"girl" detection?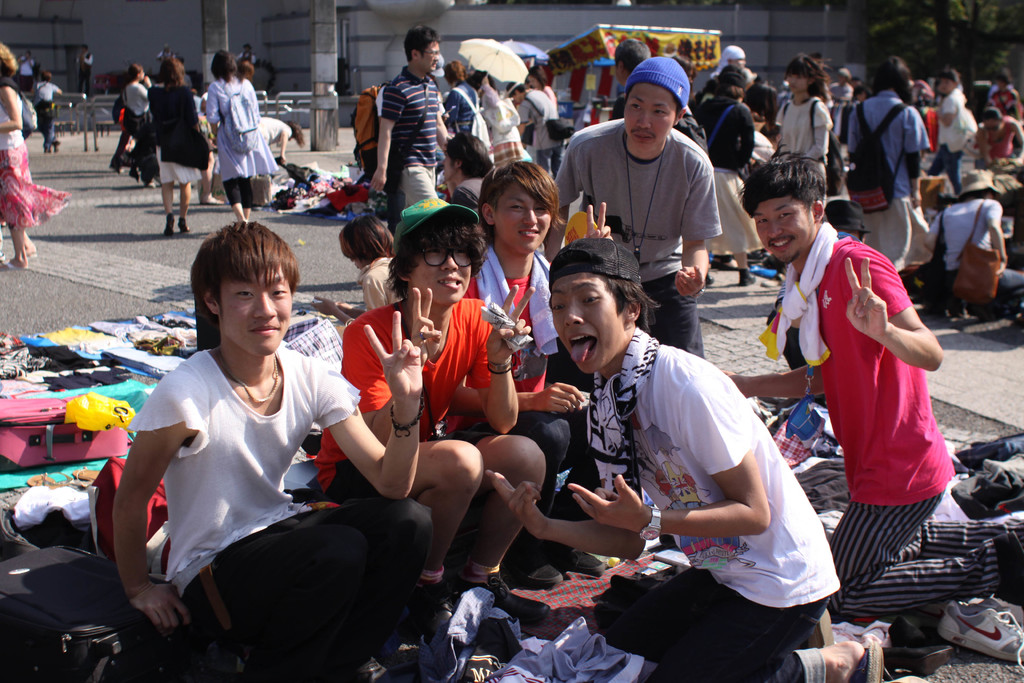
box(773, 53, 833, 204)
